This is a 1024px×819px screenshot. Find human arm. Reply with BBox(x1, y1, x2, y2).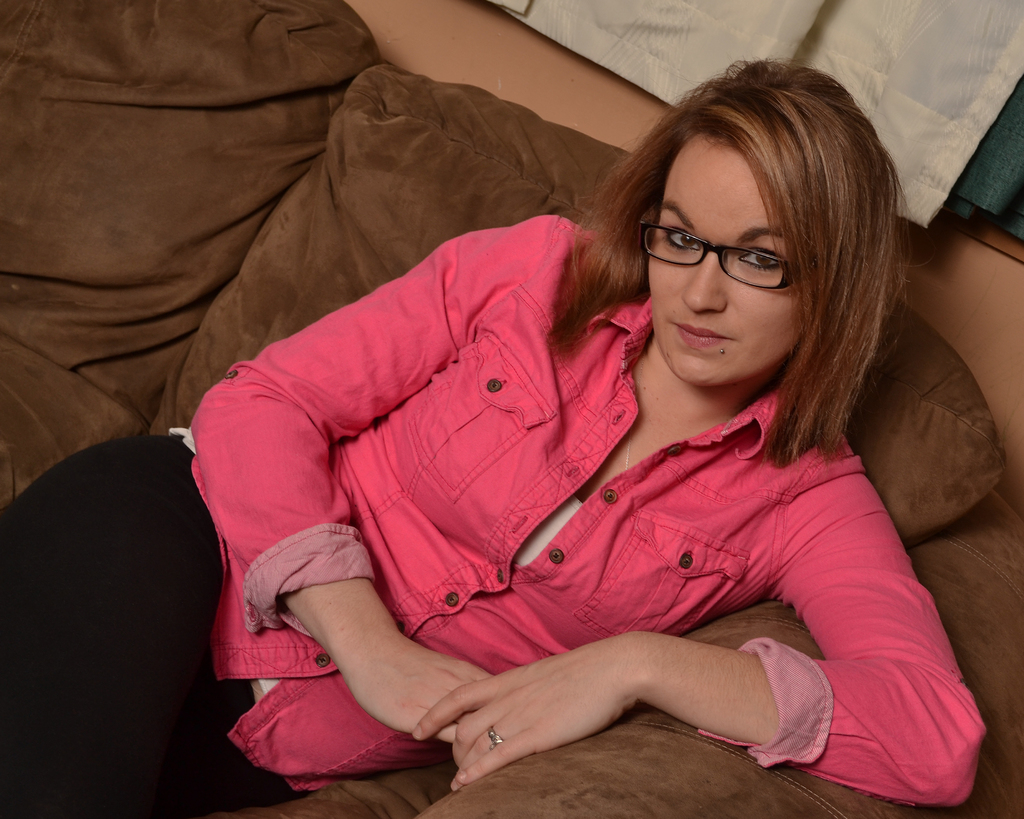
BBox(184, 212, 559, 744).
